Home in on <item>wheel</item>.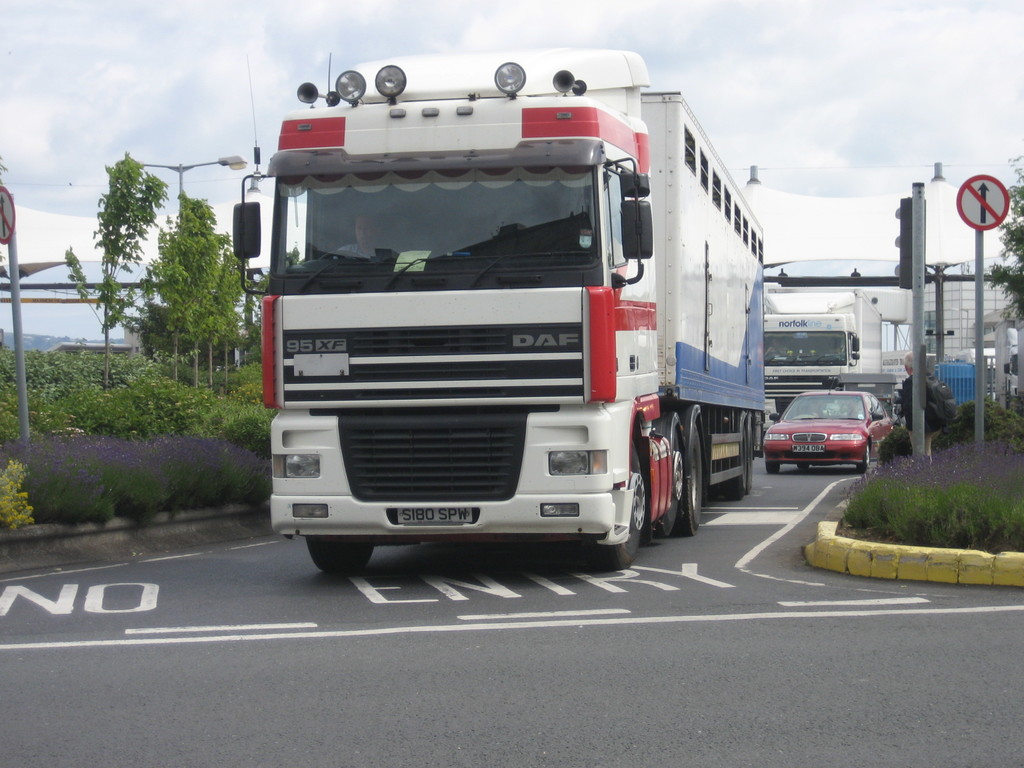
Homed in at {"left": 656, "top": 430, "right": 684, "bottom": 534}.
